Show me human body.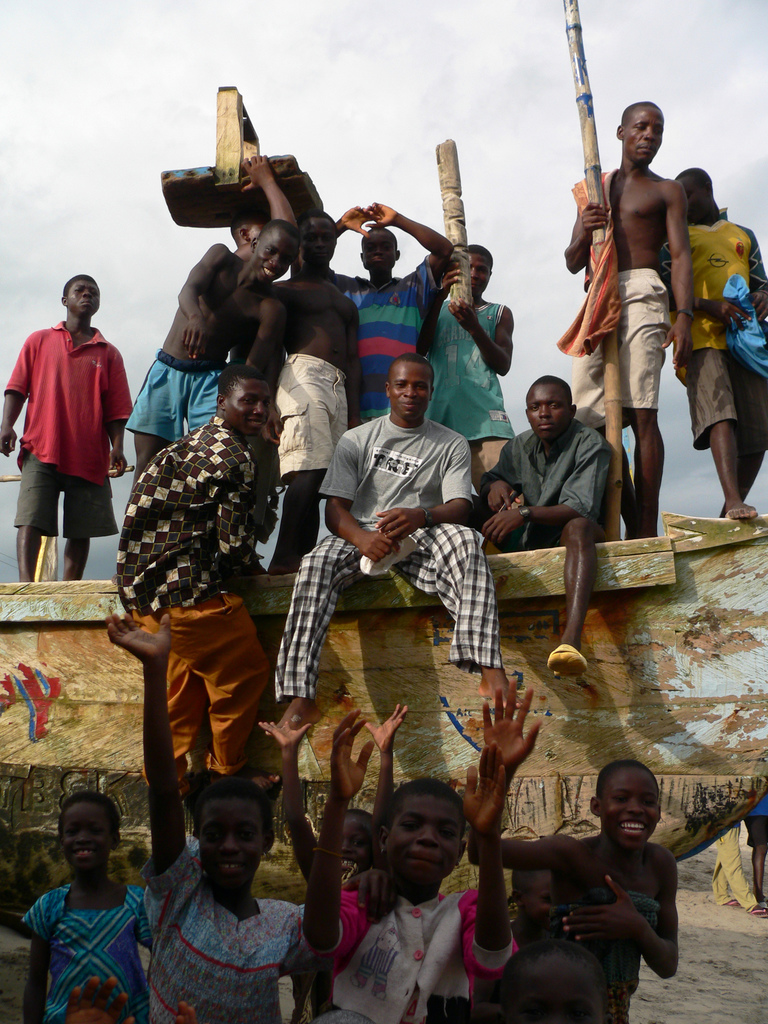
human body is here: 644, 161, 767, 522.
